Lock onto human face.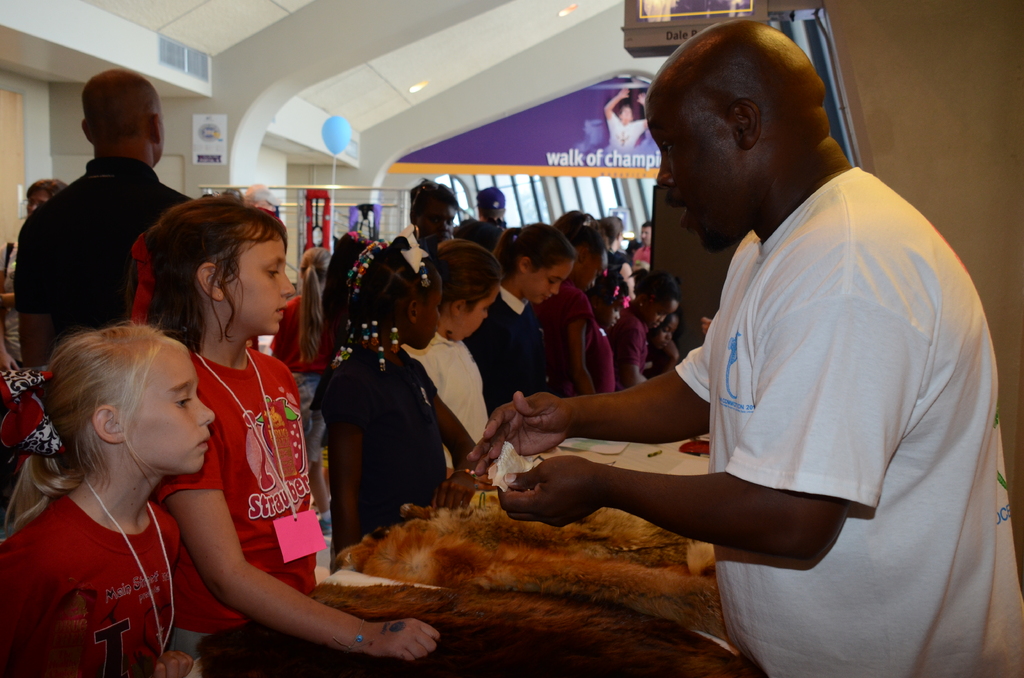
Locked: (524,254,575,302).
